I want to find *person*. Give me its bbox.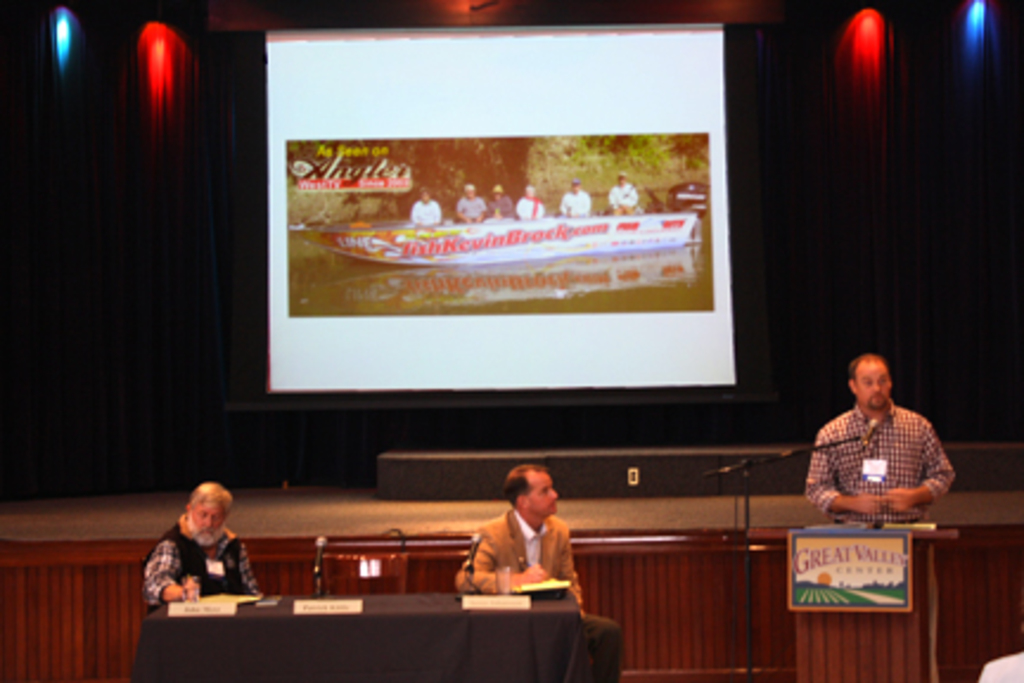
bbox=[484, 185, 512, 221].
